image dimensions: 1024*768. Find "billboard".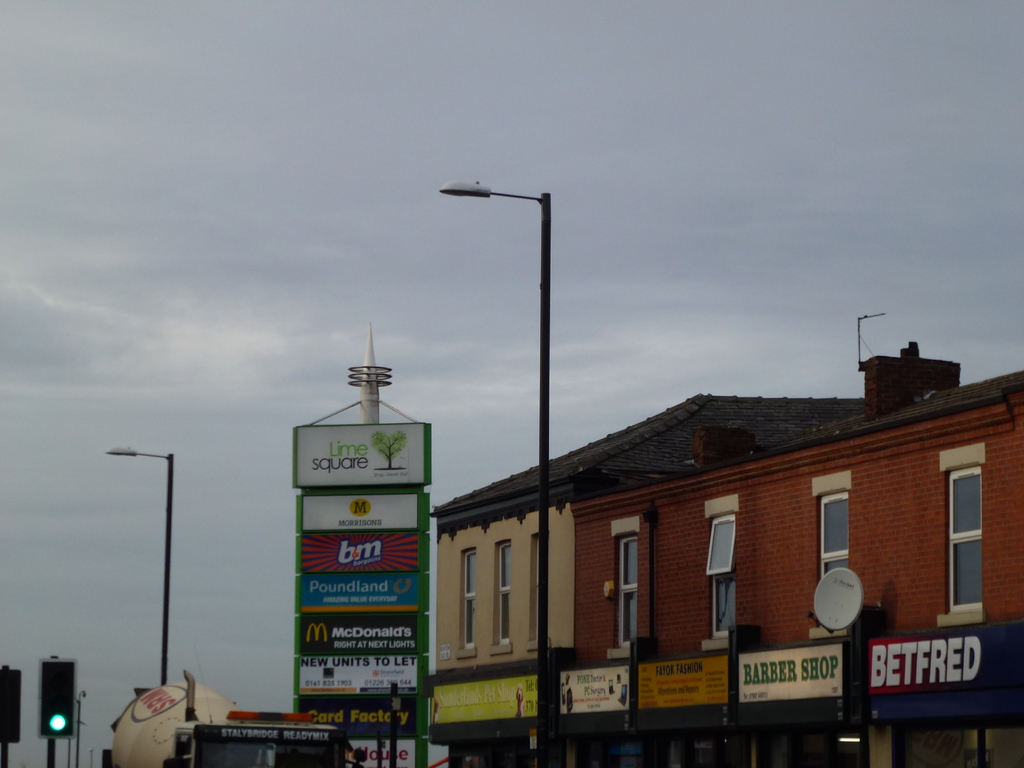
rect(633, 650, 727, 705).
